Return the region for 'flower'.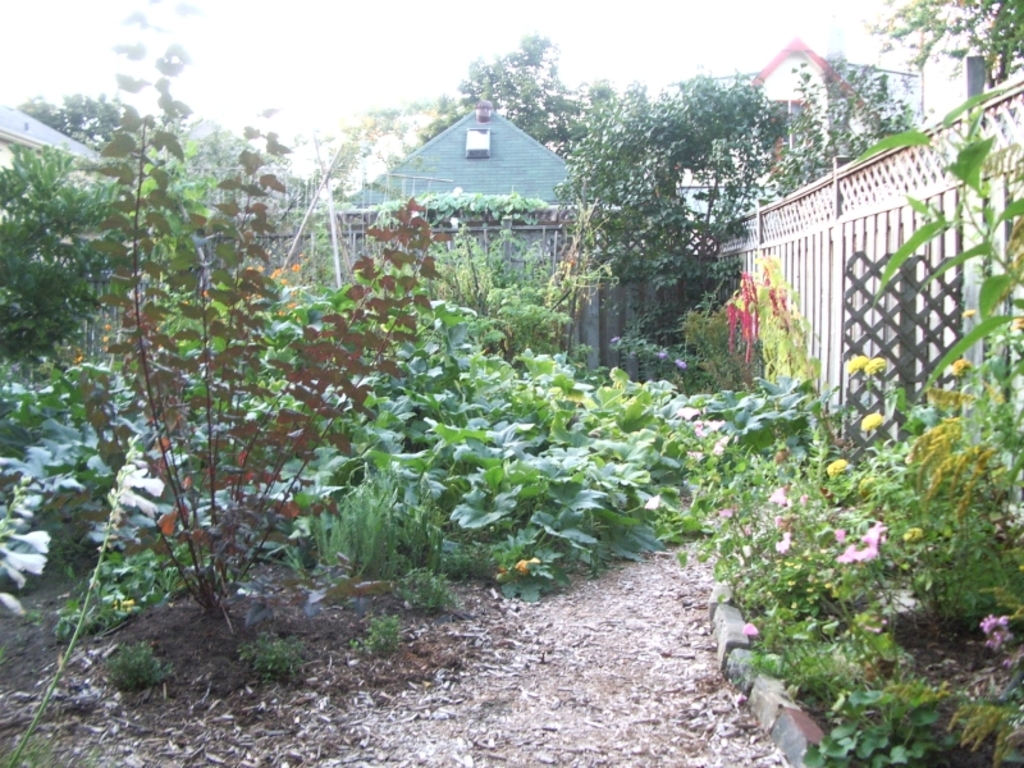
bbox=[1000, 643, 1023, 673].
